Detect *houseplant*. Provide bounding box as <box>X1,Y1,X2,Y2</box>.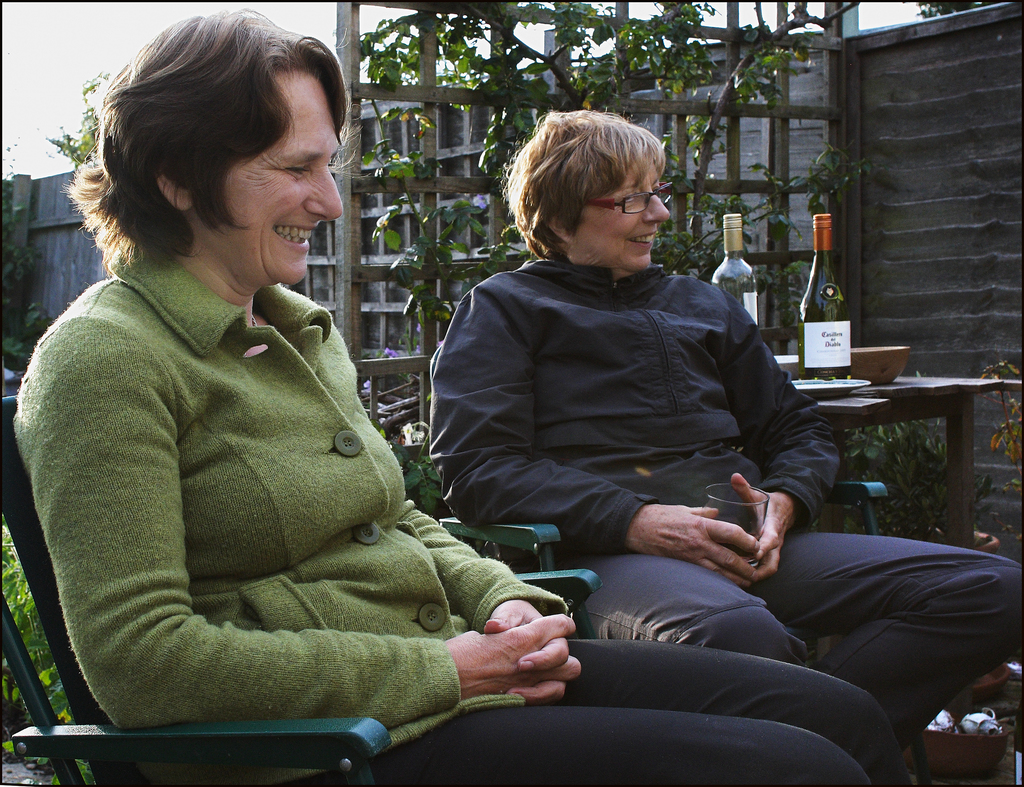
<box>836,366,995,553</box>.
